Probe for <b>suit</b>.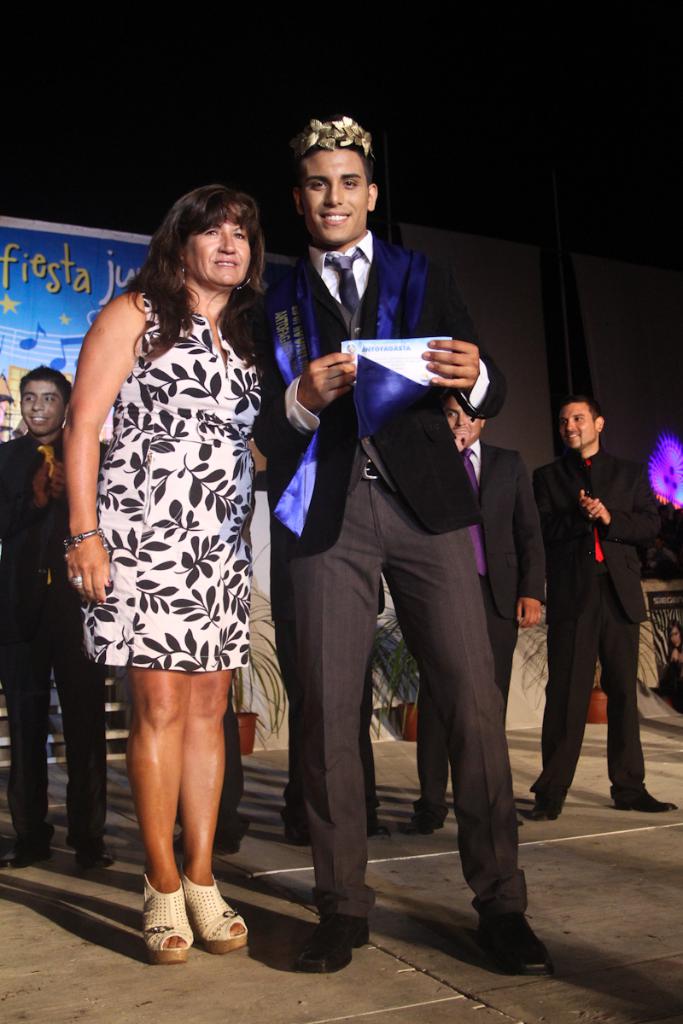
Probe result: box=[227, 231, 534, 930].
